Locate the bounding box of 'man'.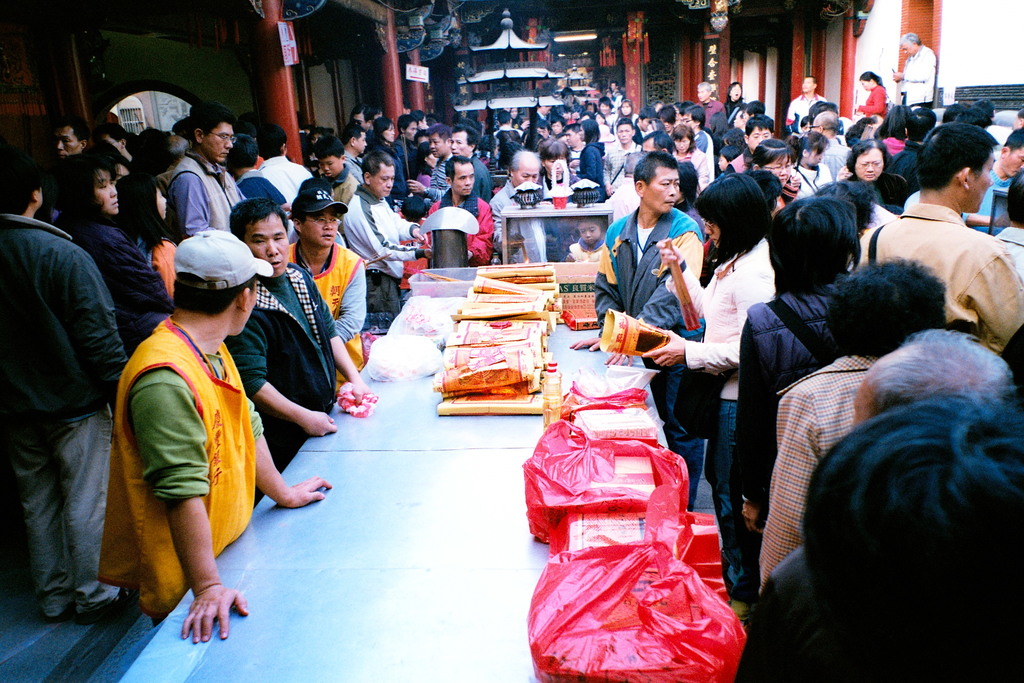
Bounding box: rect(485, 148, 548, 270).
